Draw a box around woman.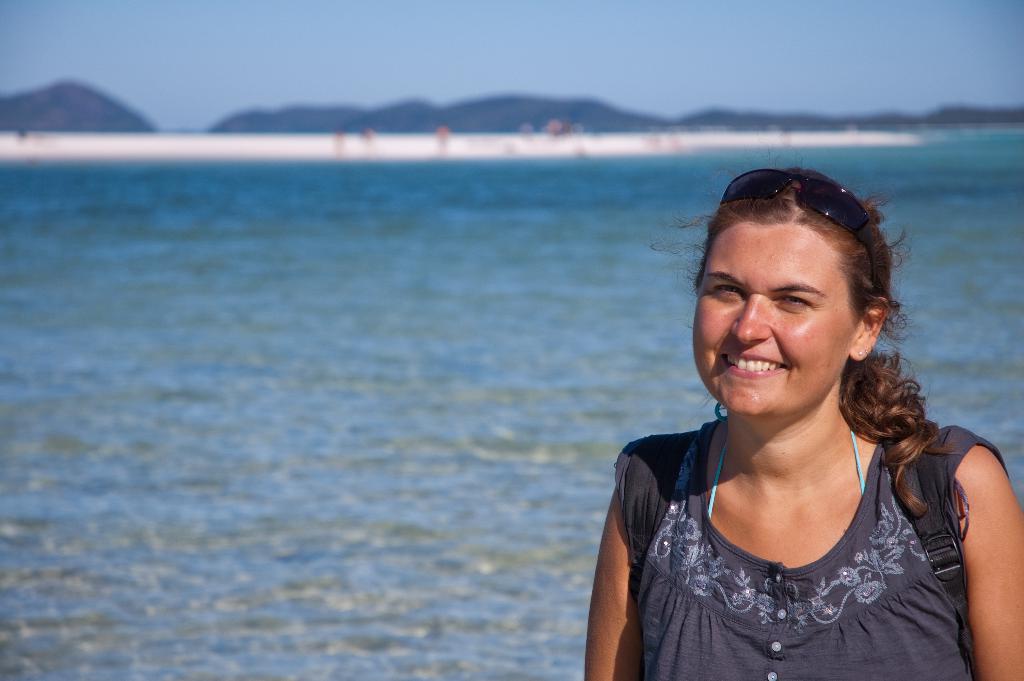
<region>580, 158, 1007, 678</region>.
